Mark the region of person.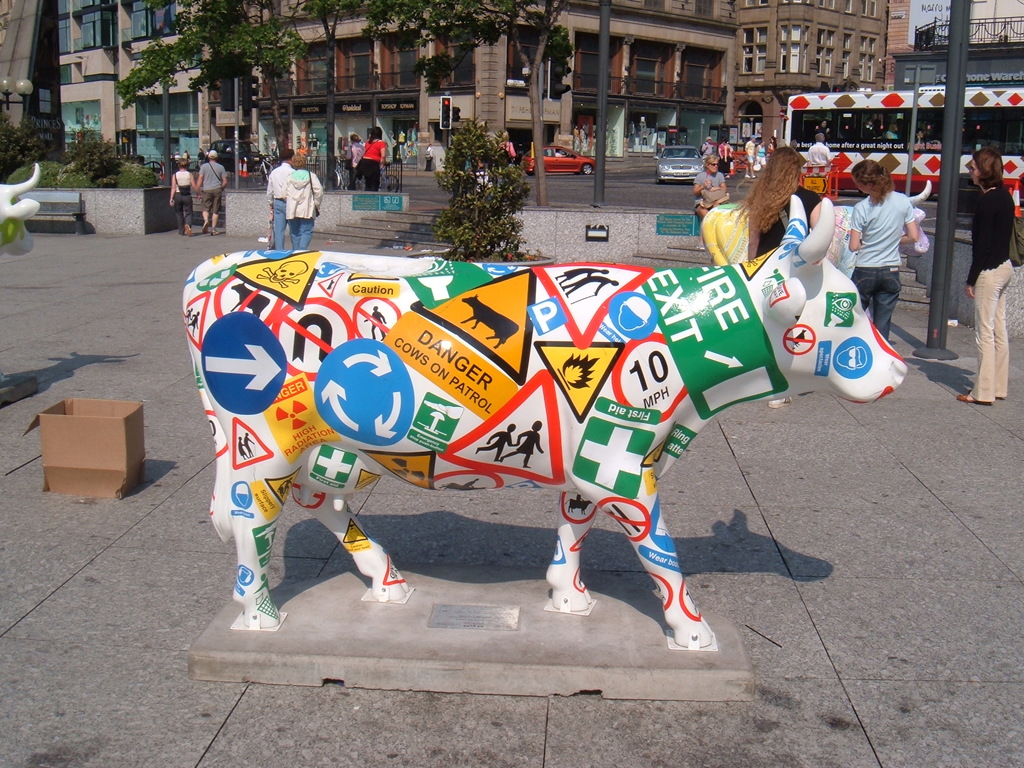
Region: (left=282, top=156, right=325, bottom=248).
